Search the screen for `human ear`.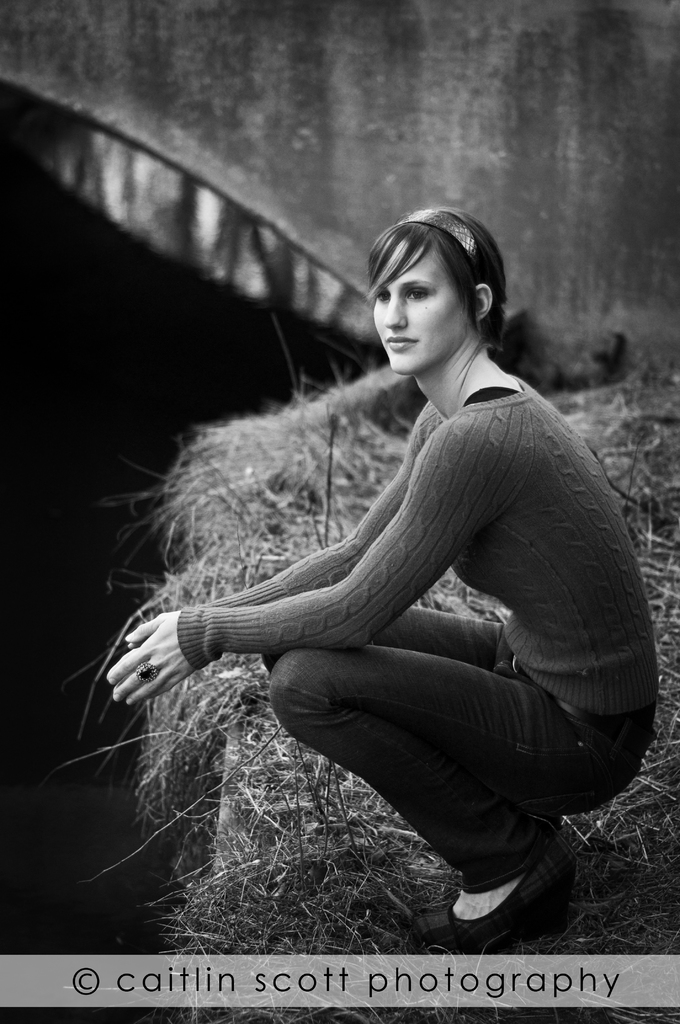
Found at l=472, t=285, r=494, b=318.
